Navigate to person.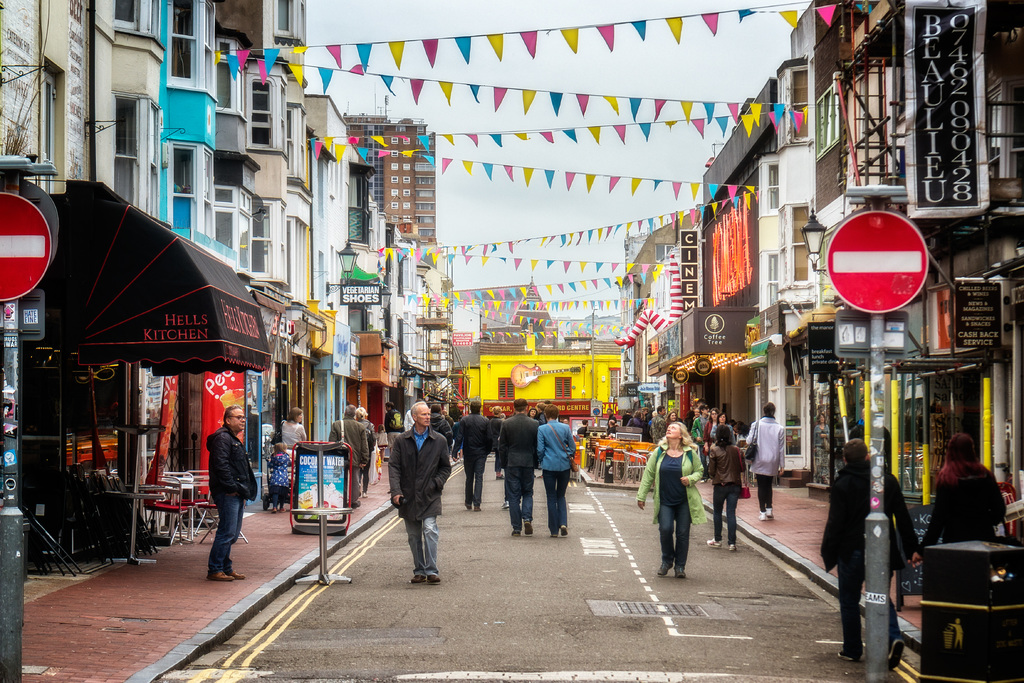
Navigation target: [385,401,401,425].
